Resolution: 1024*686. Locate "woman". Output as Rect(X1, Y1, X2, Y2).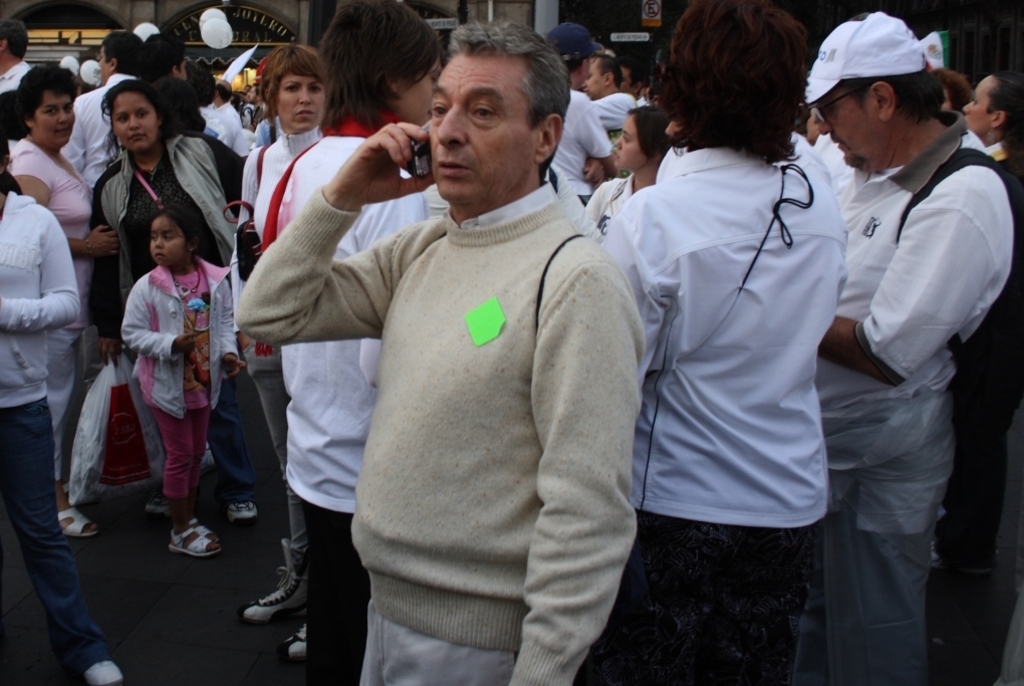
Rect(583, 110, 667, 243).
